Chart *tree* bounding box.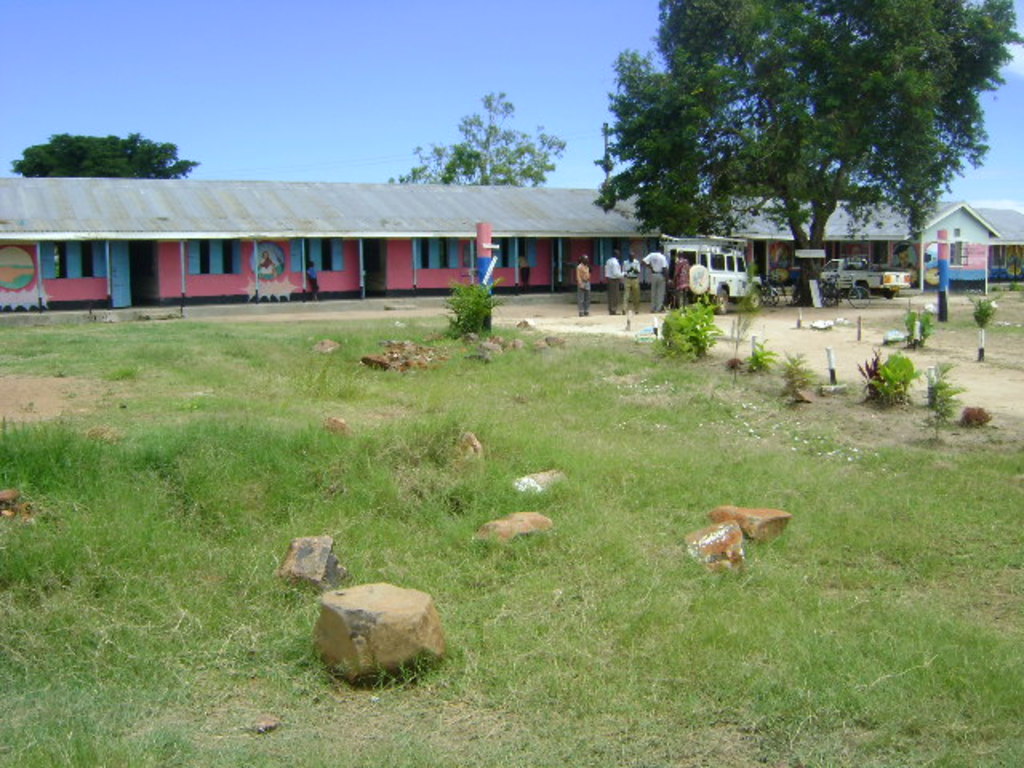
Charted: x1=387, y1=88, x2=568, y2=189.
